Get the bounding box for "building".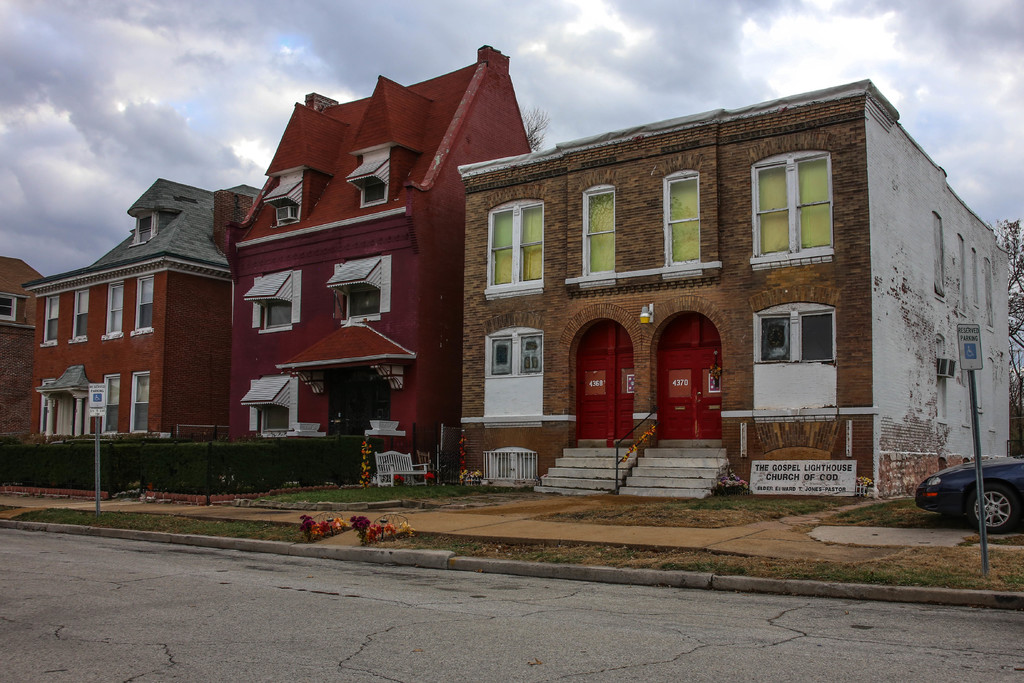
detection(25, 175, 264, 438).
